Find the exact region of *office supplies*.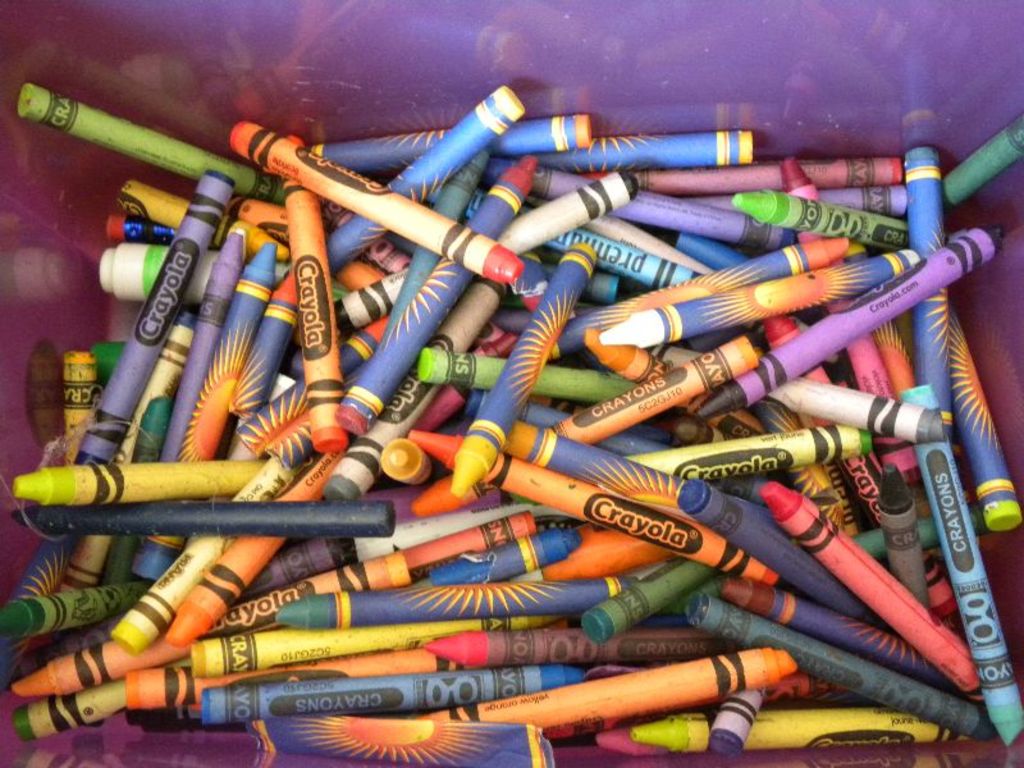
Exact region: {"left": 797, "top": 143, "right": 902, "bottom": 178}.
